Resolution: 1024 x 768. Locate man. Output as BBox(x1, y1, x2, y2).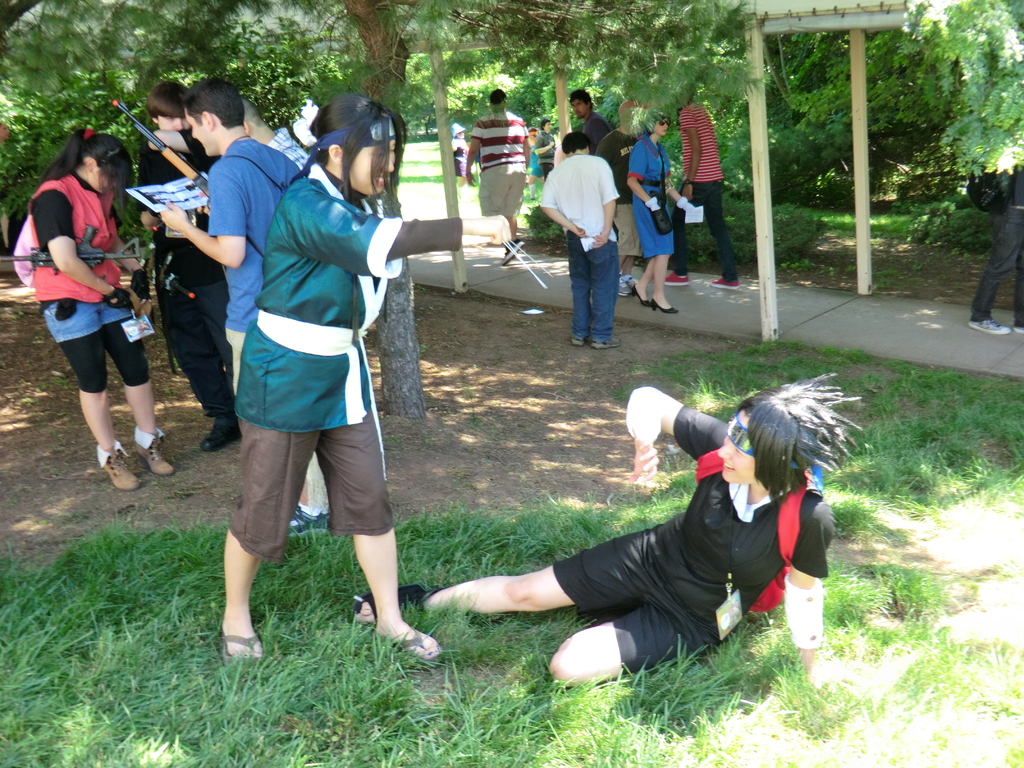
BBox(456, 95, 531, 263).
